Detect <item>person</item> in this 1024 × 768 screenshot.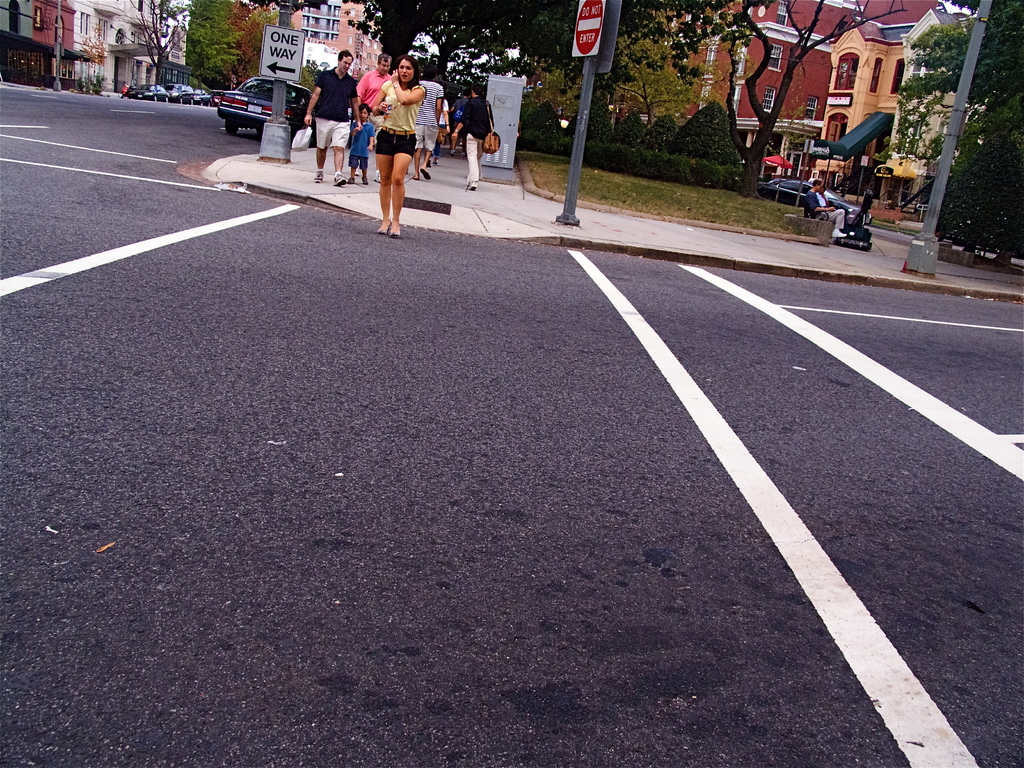
Detection: bbox=[814, 184, 834, 209].
